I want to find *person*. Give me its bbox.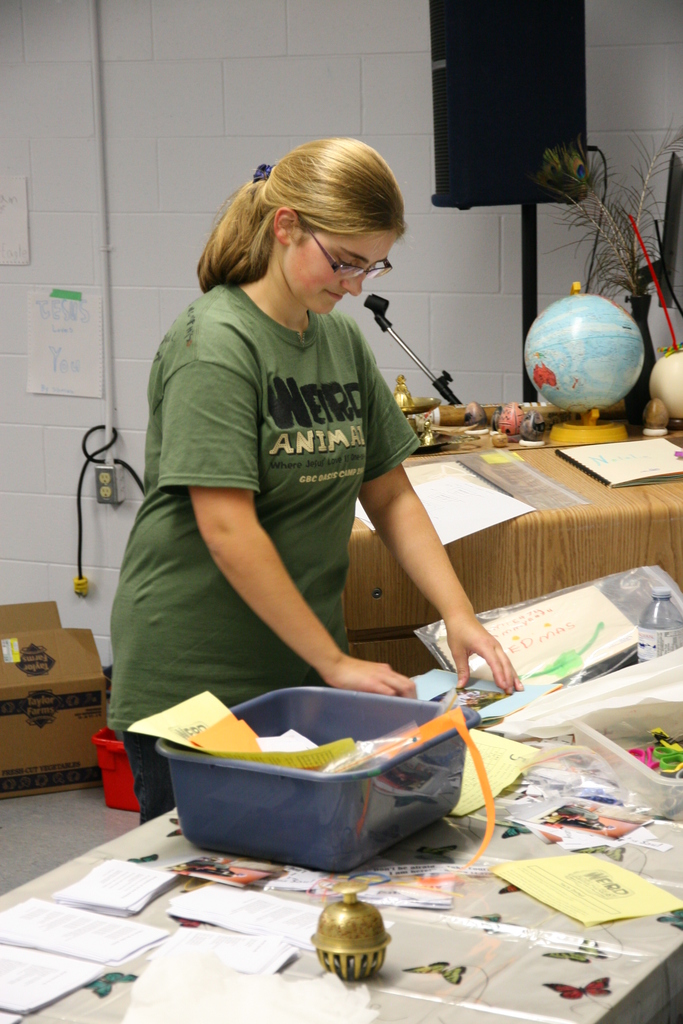
[104, 132, 528, 842].
